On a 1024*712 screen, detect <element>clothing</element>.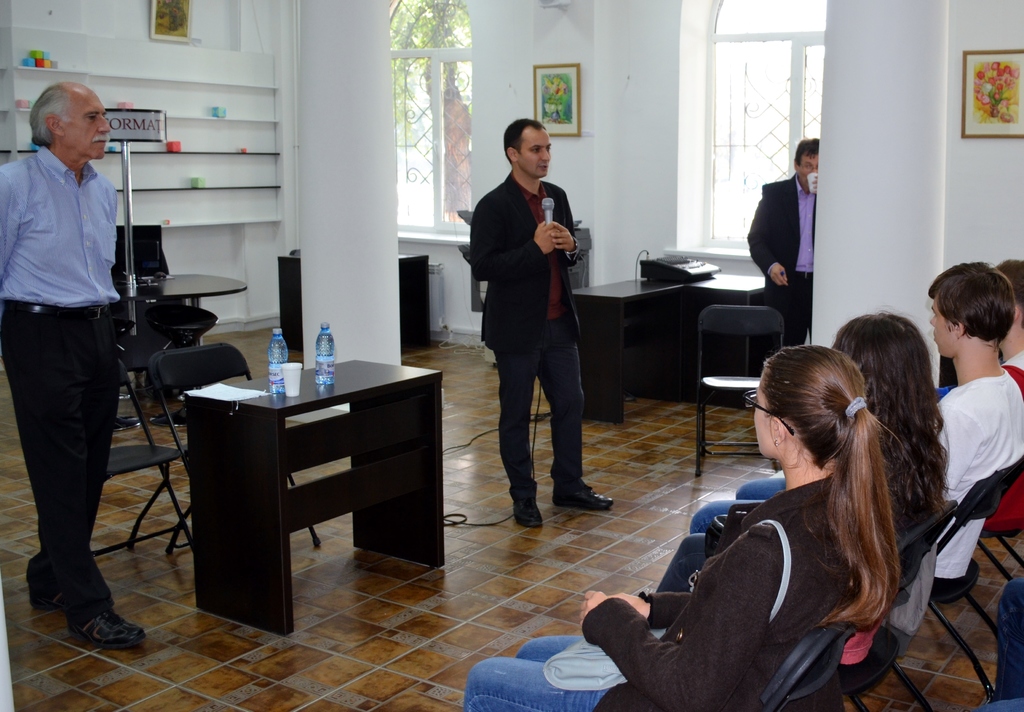
[984,348,1023,532].
